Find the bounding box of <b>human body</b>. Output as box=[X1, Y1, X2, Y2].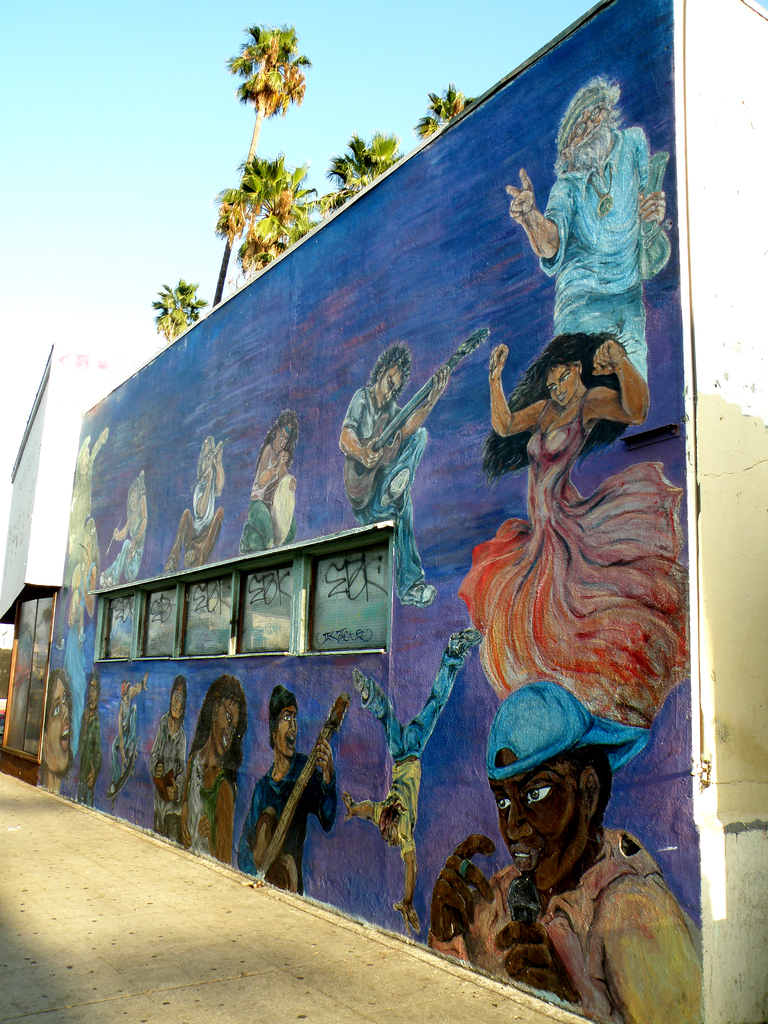
box=[93, 468, 163, 589].
